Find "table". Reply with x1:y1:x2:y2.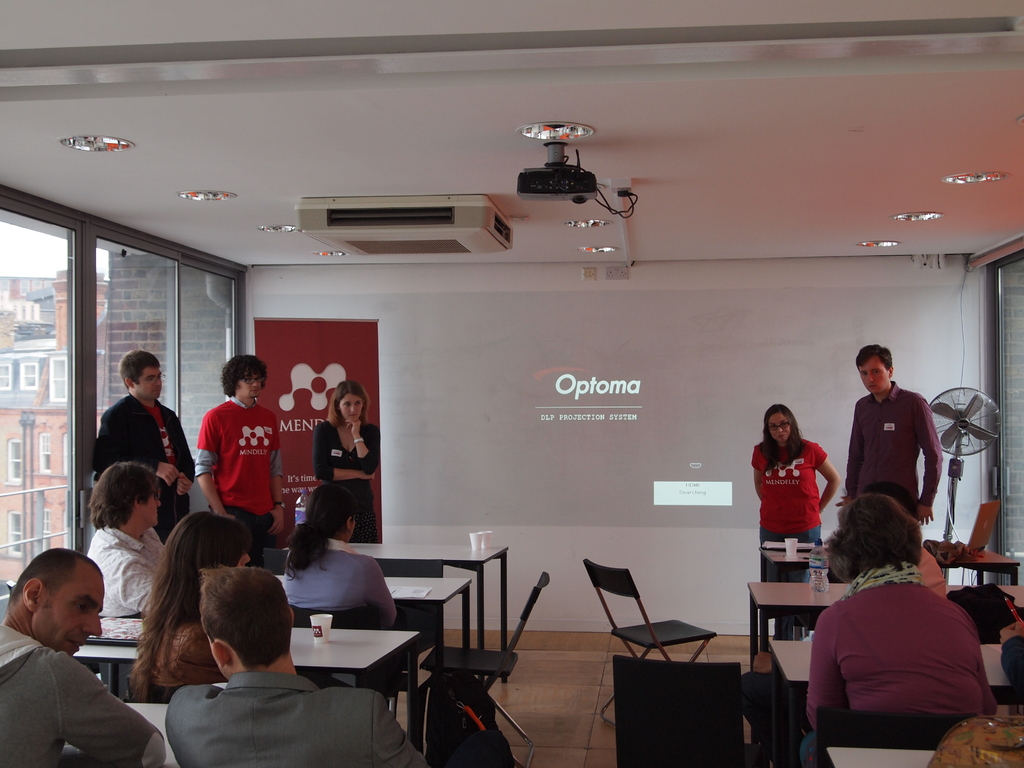
275:577:470:651.
